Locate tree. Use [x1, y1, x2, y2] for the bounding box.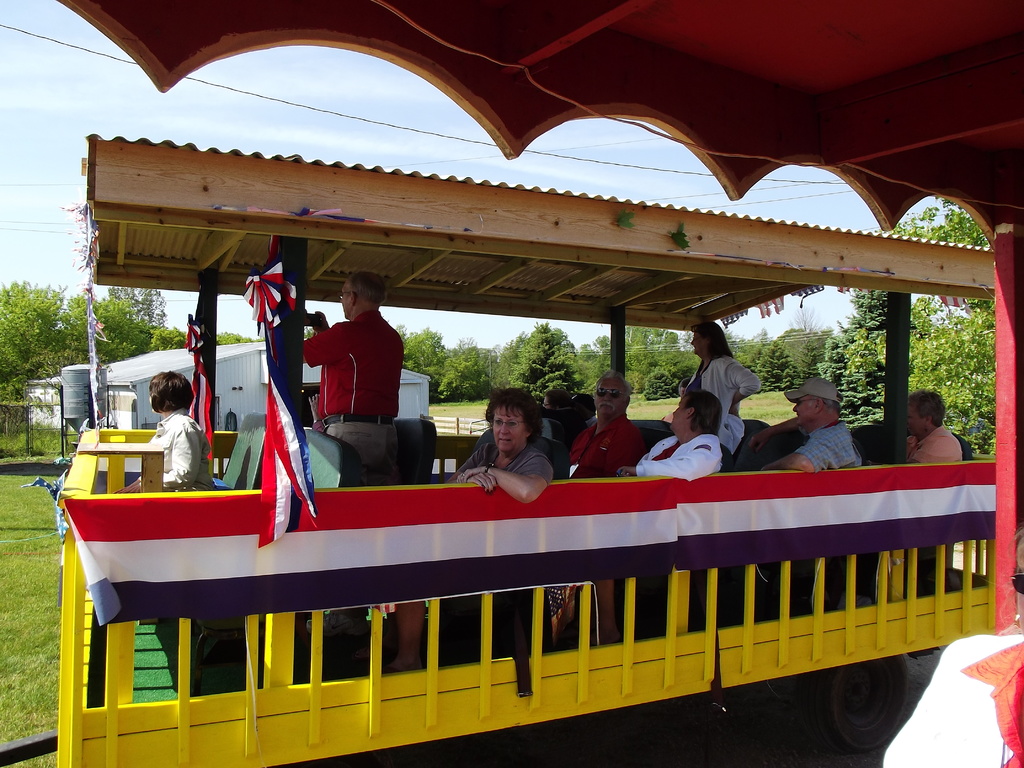
[0, 265, 94, 426].
